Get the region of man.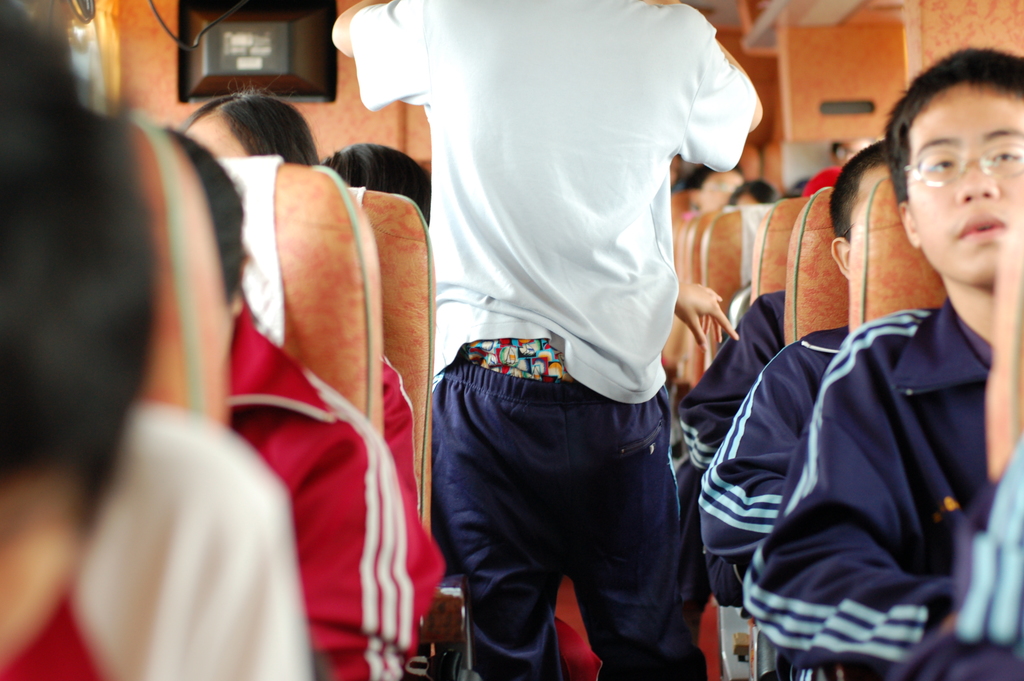
crop(779, 138, 874, 200).
